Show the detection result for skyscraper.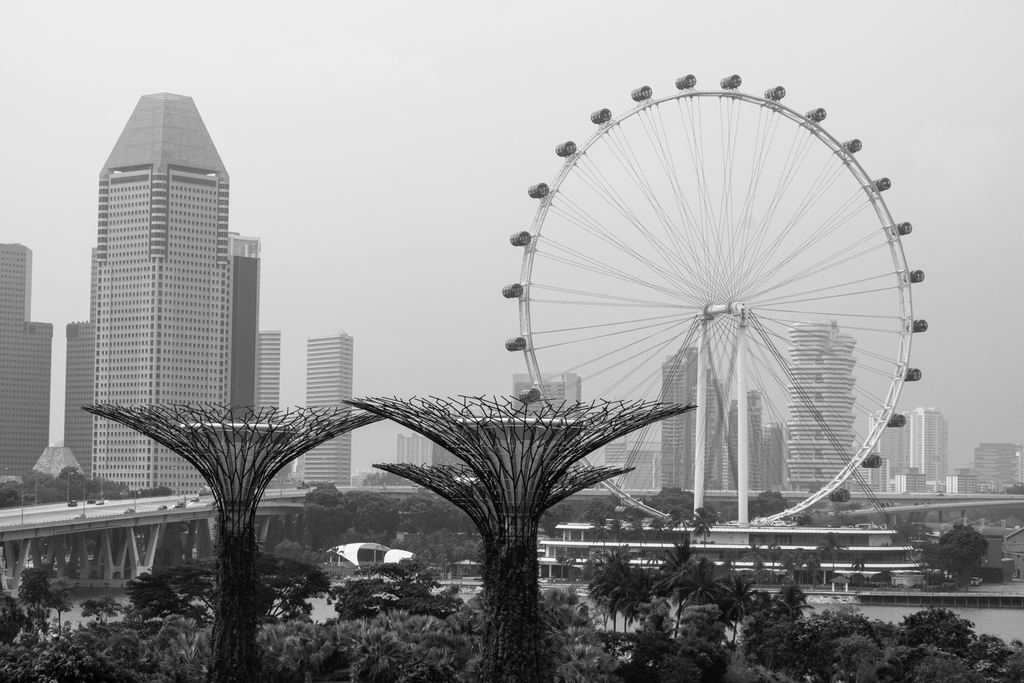
l=866, t=403, r=910, b=498.
